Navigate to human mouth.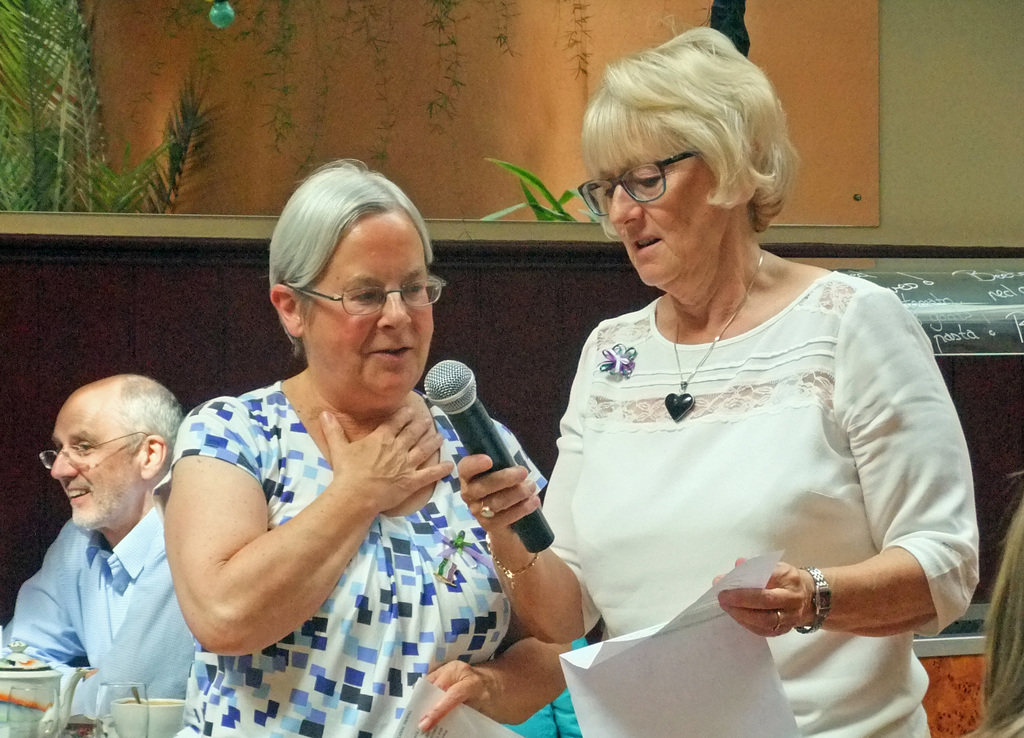
Navigation target: [365,335,422,366].
